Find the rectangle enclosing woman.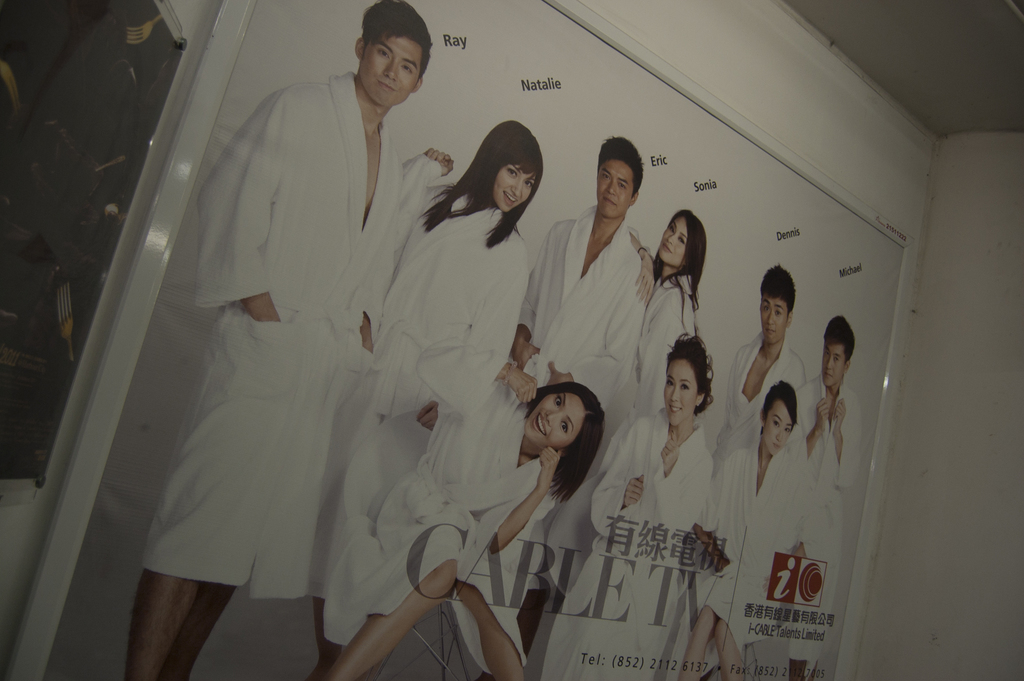
(607, 206, 706, 420).
